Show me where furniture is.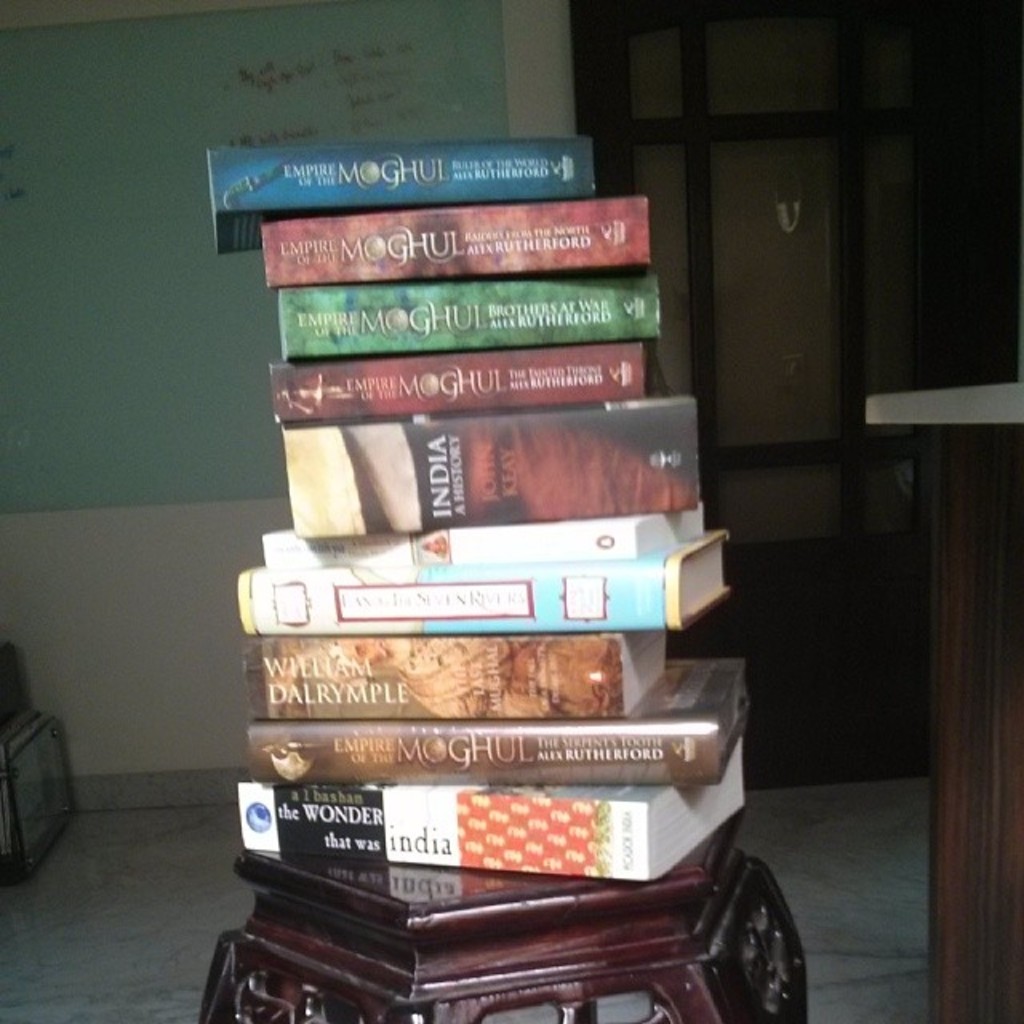
furniture is at locate(867, 378, 1022, 1022).
